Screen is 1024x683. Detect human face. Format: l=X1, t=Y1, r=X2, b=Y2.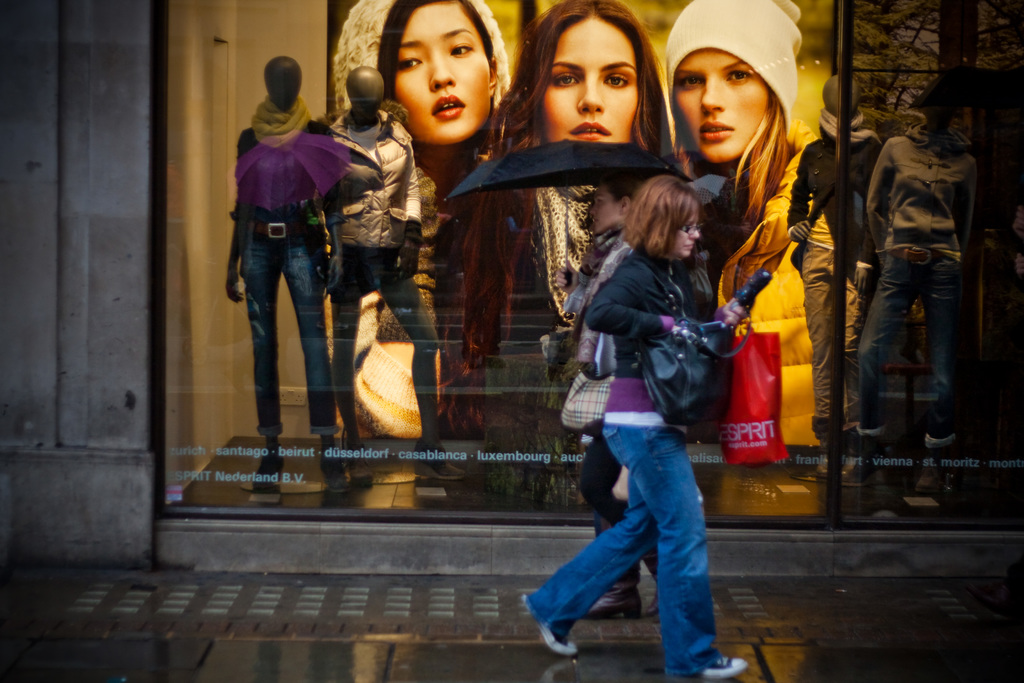
l=919, t=80, r=964, b=138.
